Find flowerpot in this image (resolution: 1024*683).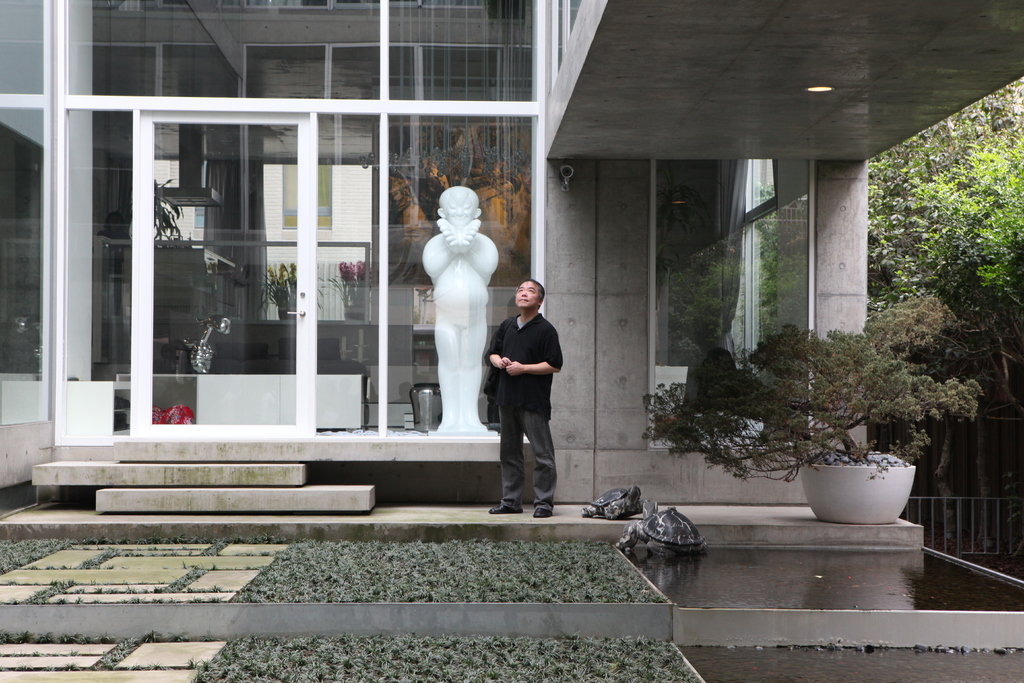
803,452,915,527.
